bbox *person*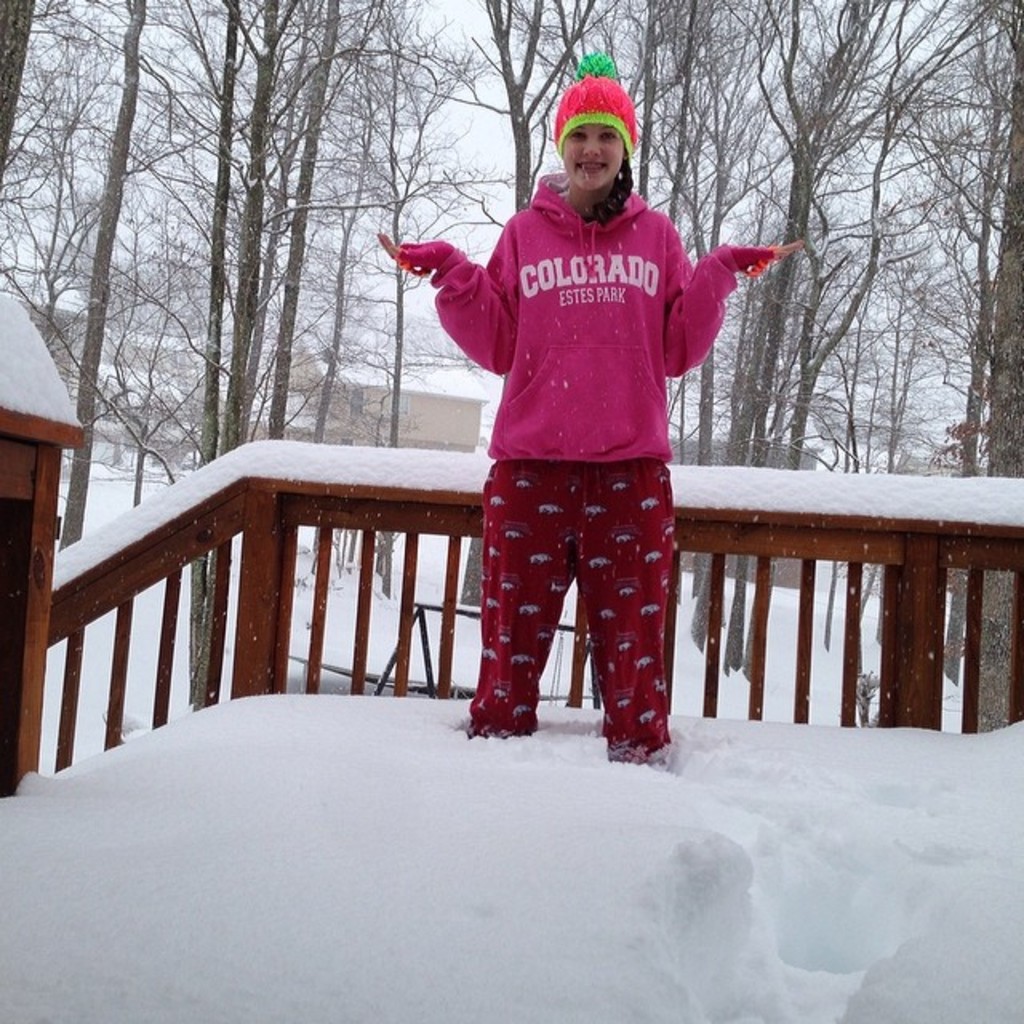
Rect(405, 90, 750, 789)
